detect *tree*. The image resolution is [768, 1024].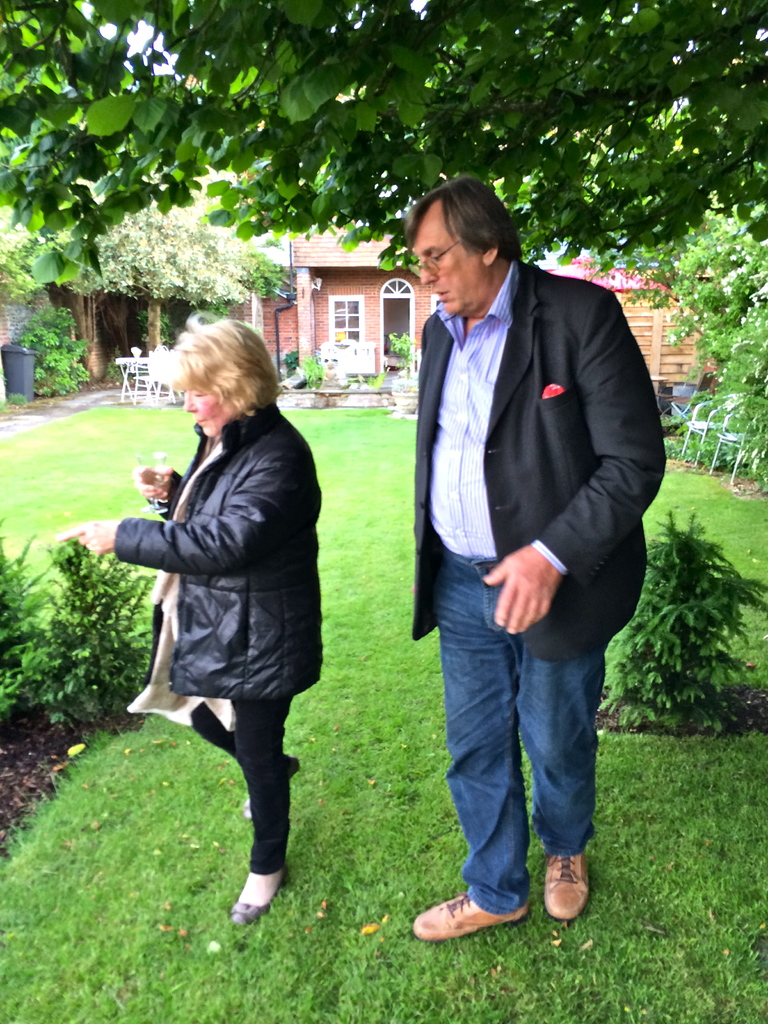
14, 182, 323, 435.
